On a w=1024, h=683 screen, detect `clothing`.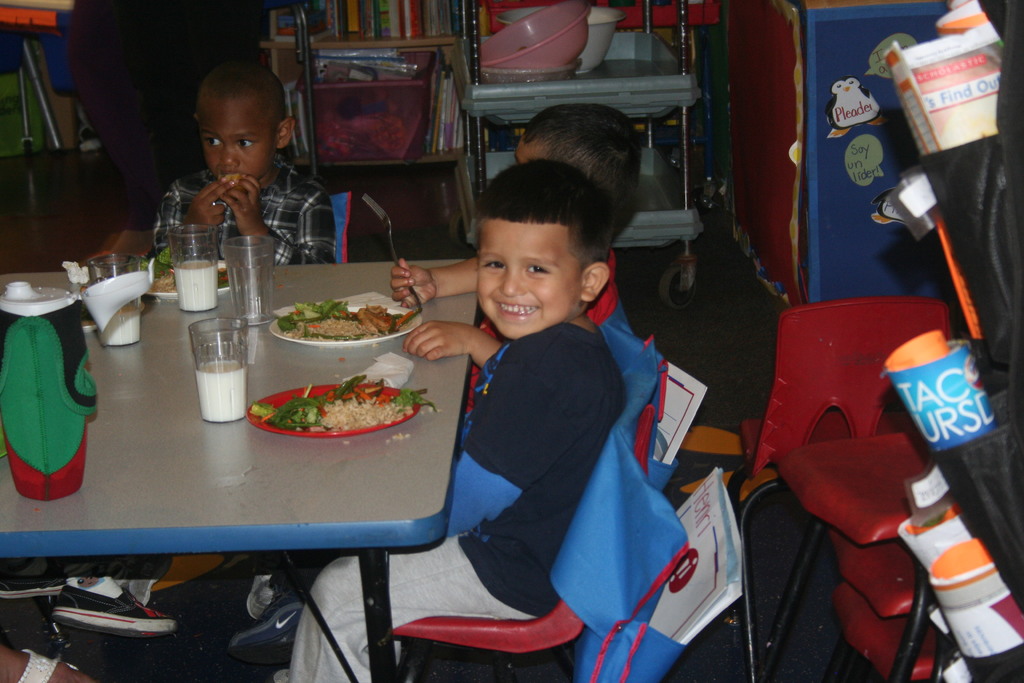
l=463, t=255, r=625, b=422.
